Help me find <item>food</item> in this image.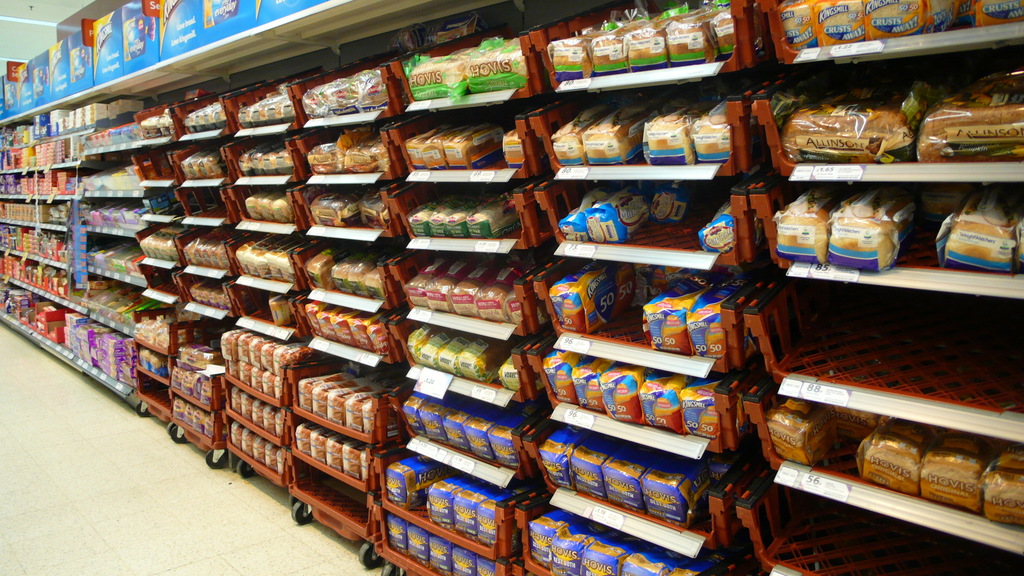
Found it: bbox(642, 454, 710, 528).
